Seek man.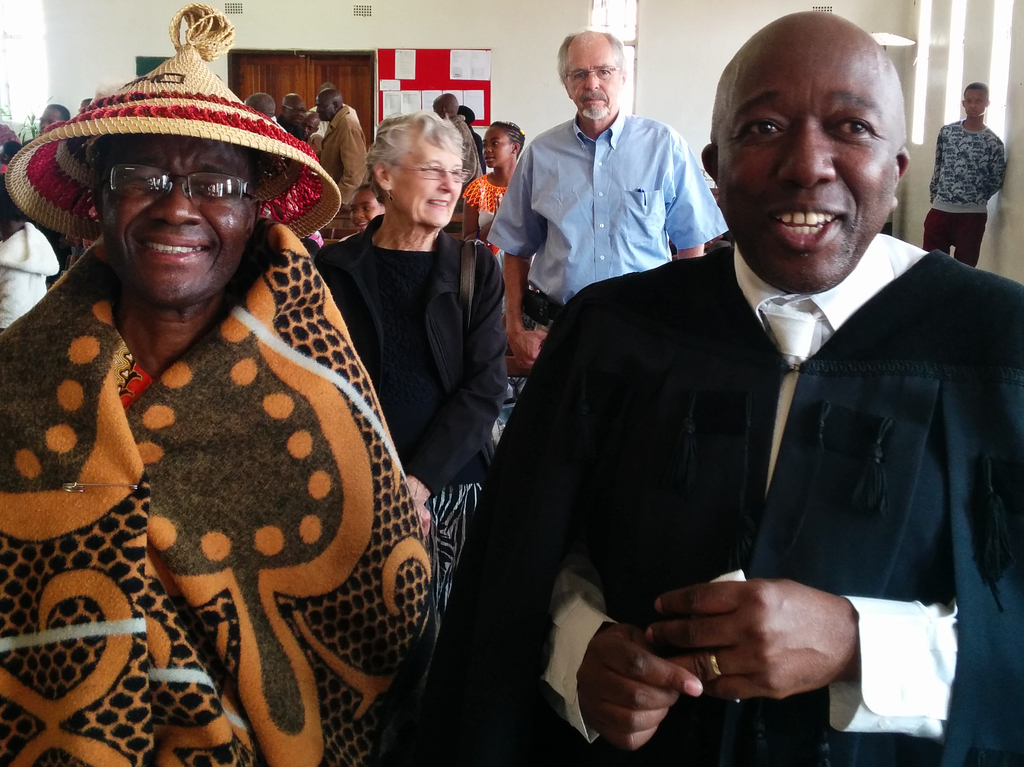
crop(38, 101, 70, 135).
